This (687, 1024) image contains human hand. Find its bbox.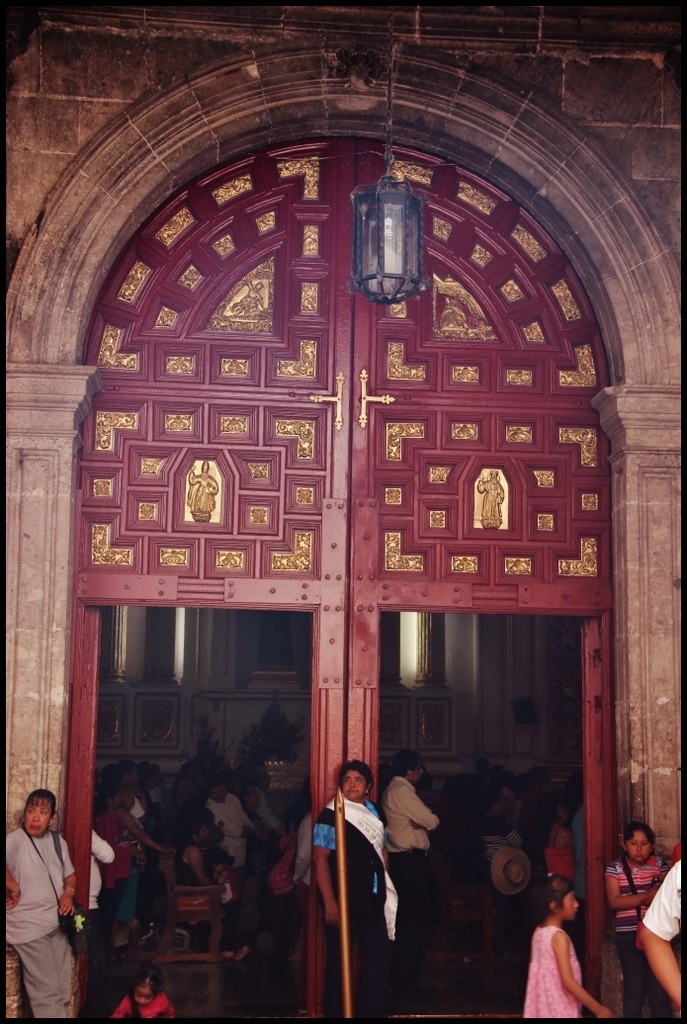
599:1008:613:1021.
